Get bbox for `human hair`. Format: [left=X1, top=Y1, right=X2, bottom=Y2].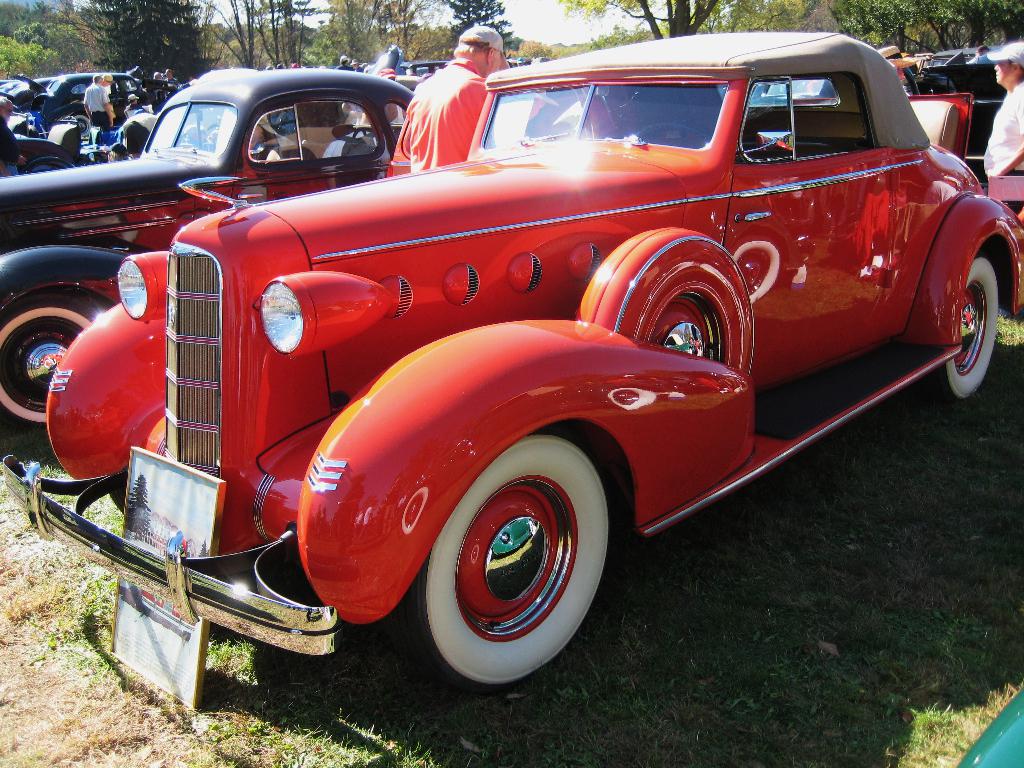
[left=452, top=37, right=482, bottom=52].
